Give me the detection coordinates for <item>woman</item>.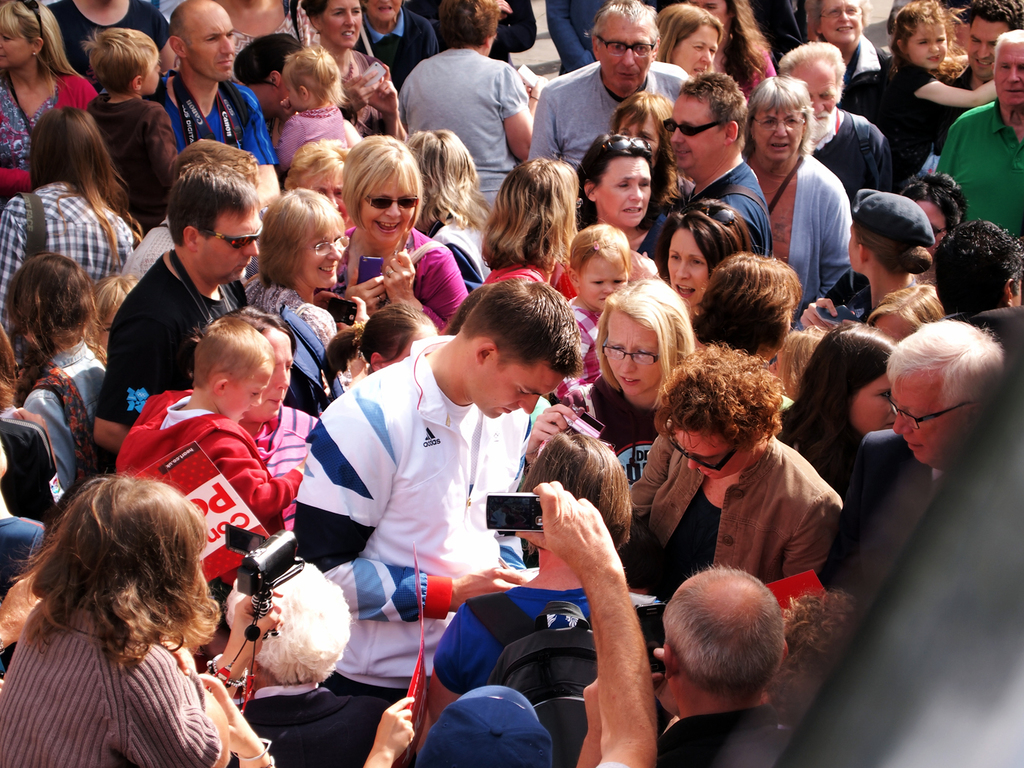
bbox=(298, 0, 404, 141).
